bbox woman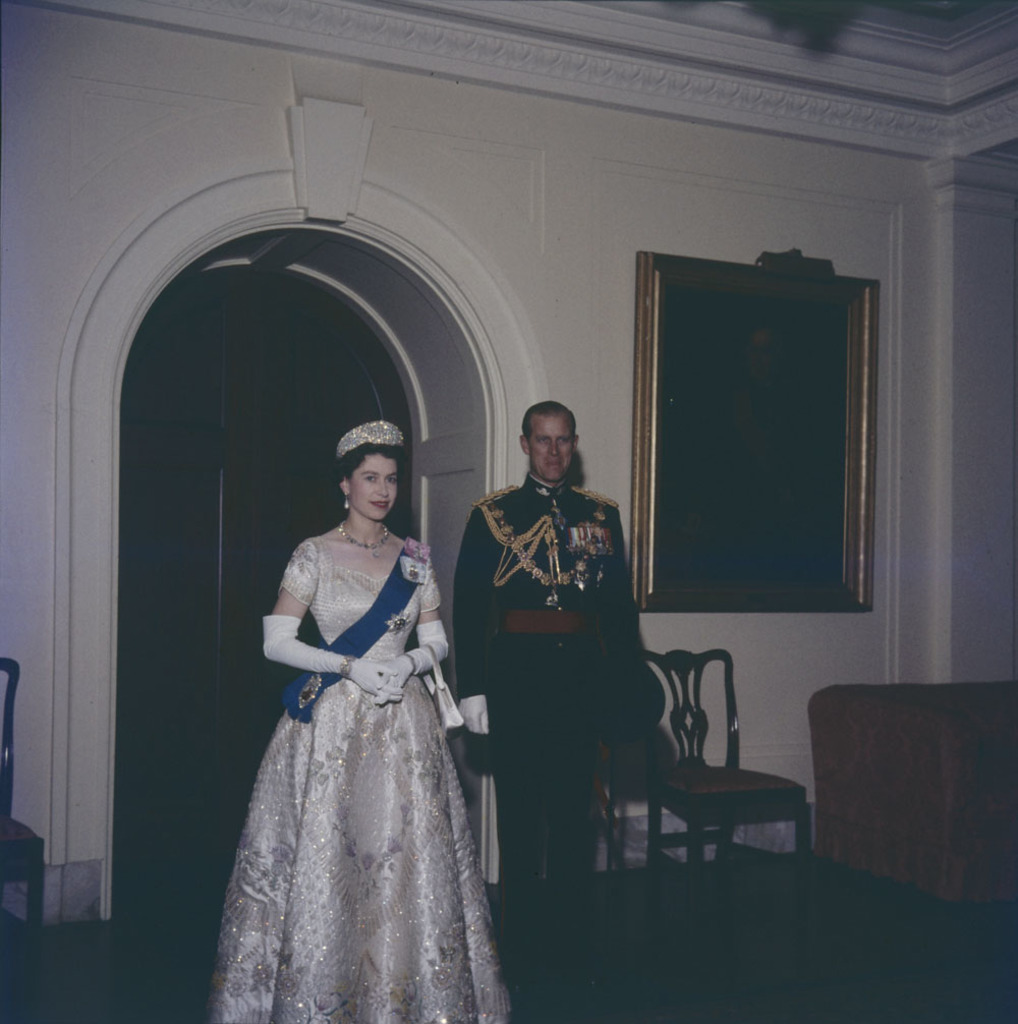
<bbox>194, 354, 516, 1022</bbox>
